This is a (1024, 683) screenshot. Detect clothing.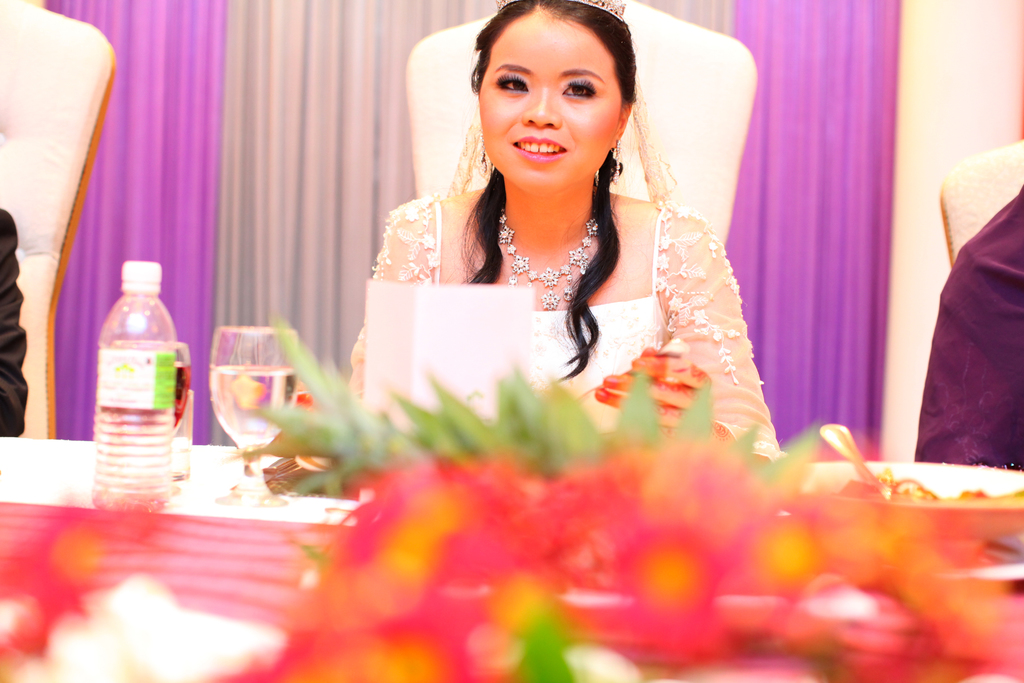
(377, 146, 772, 472).
